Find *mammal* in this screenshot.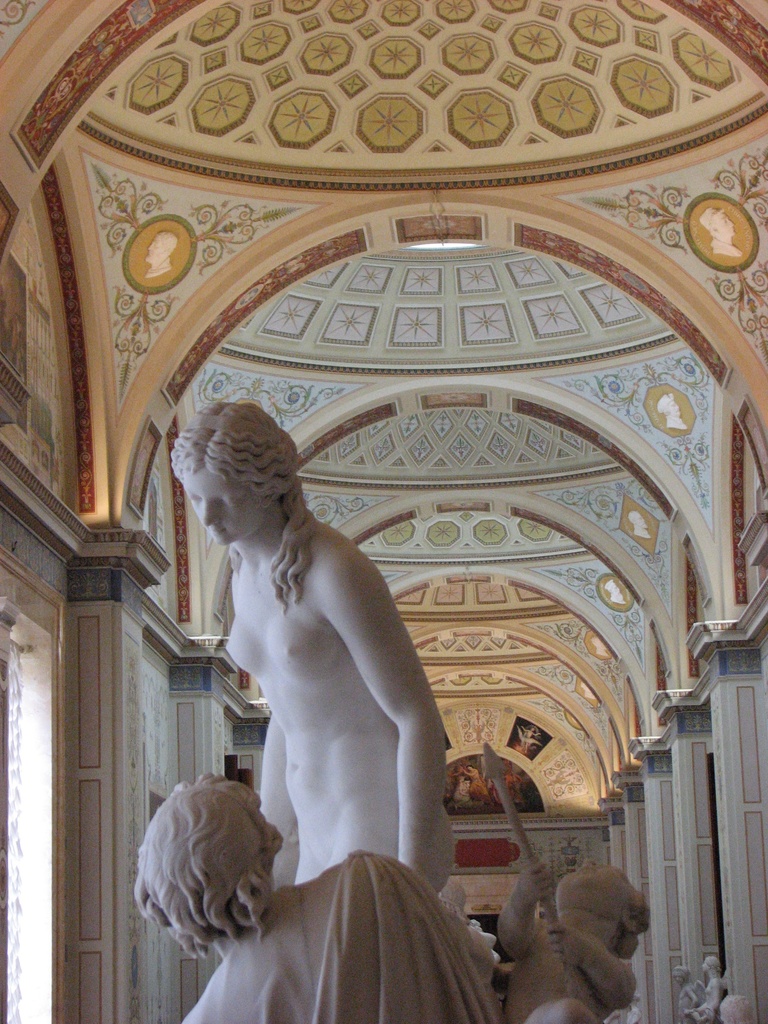
The bounding box for *mammal* is 481, 842, 675, 1012.
